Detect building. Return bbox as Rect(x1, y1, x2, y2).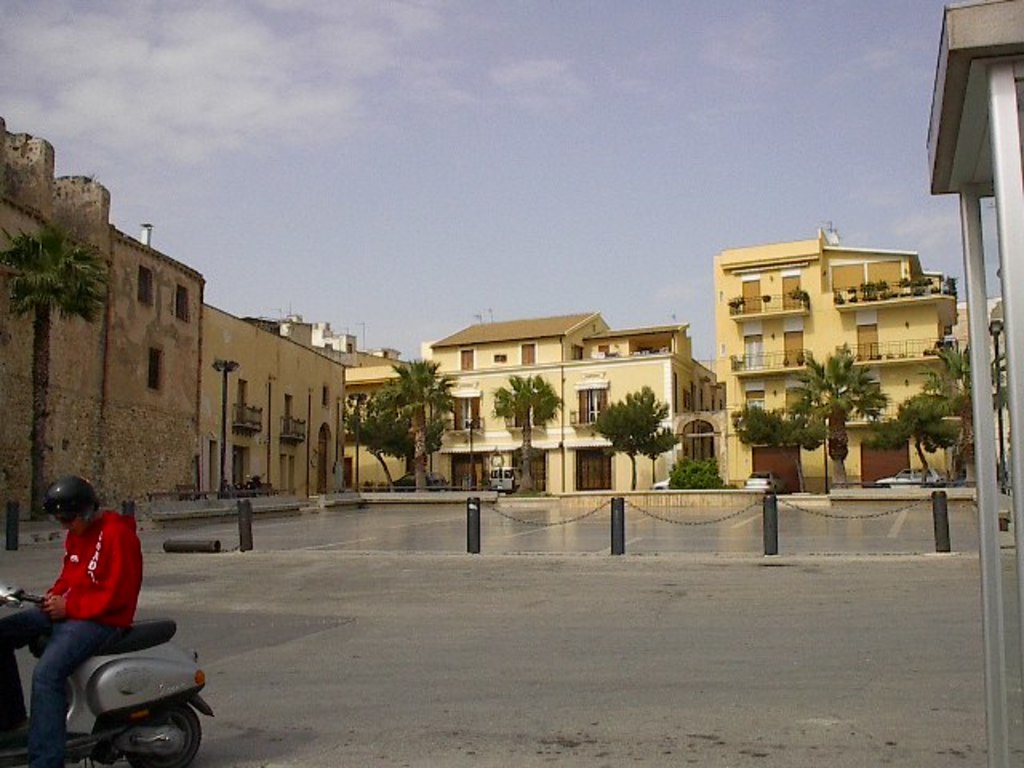
Rect(422, 320, 730, 486).
